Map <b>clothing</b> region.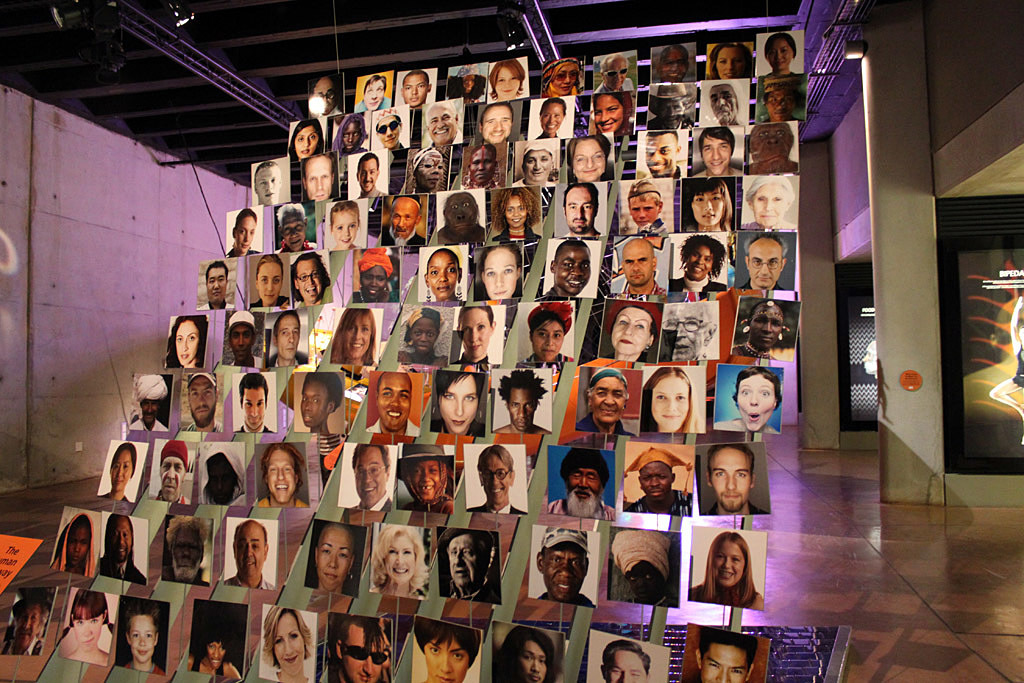
Mapped to detection(430, 421, 488, 435).
